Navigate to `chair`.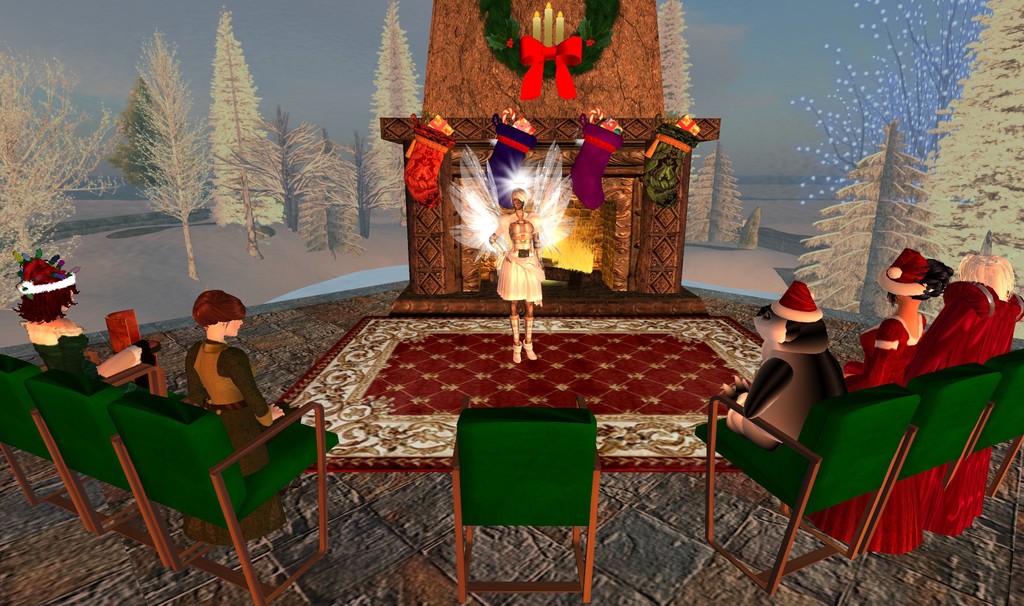
Navigation target: box(442, 389, 606, 605).
